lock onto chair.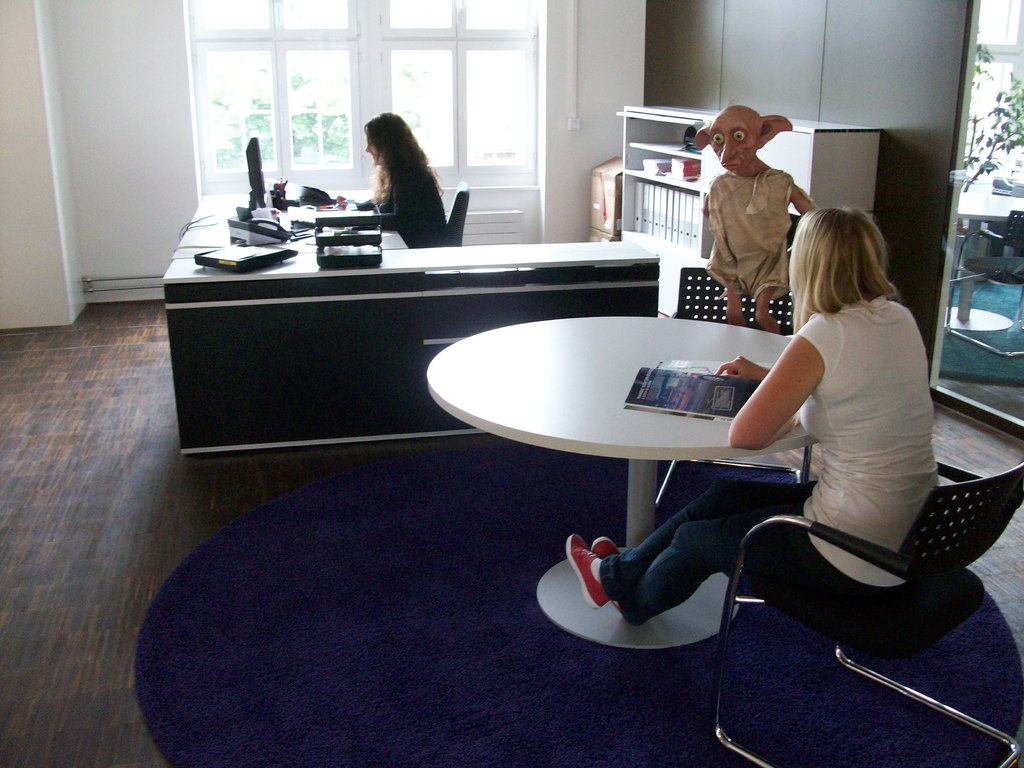
Locked: (left=718, top=465, right=1023, bottom=767).
